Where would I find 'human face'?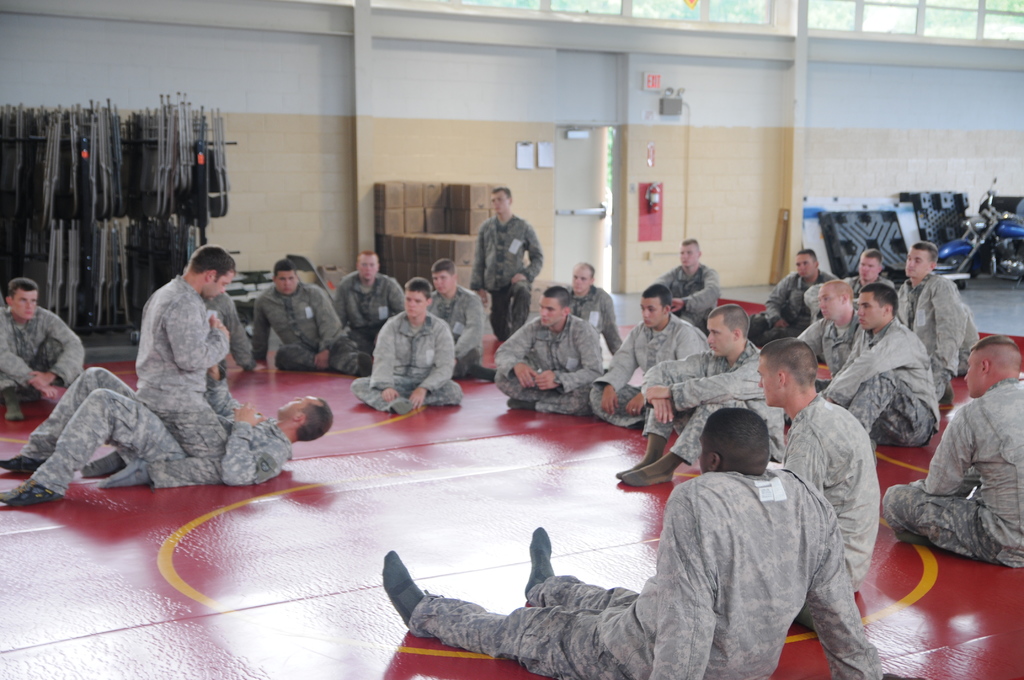
At (355, 255, 374, 278).
